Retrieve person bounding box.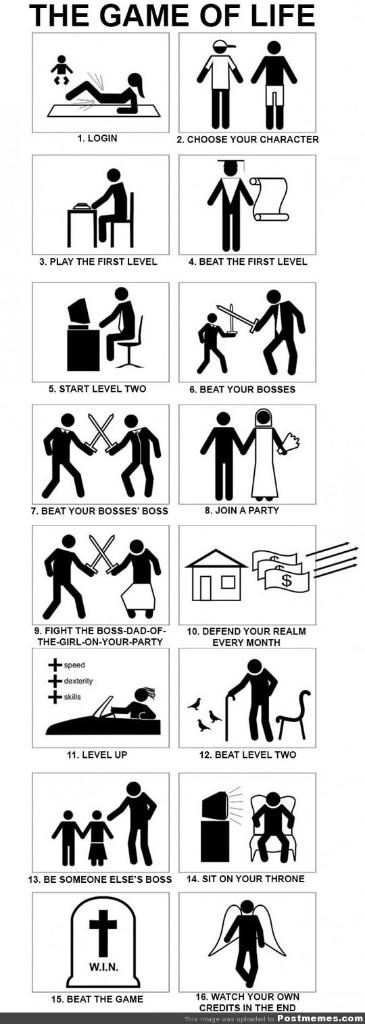
Bounding box: [x1=111, y1=683, x2=156, y2=718].
